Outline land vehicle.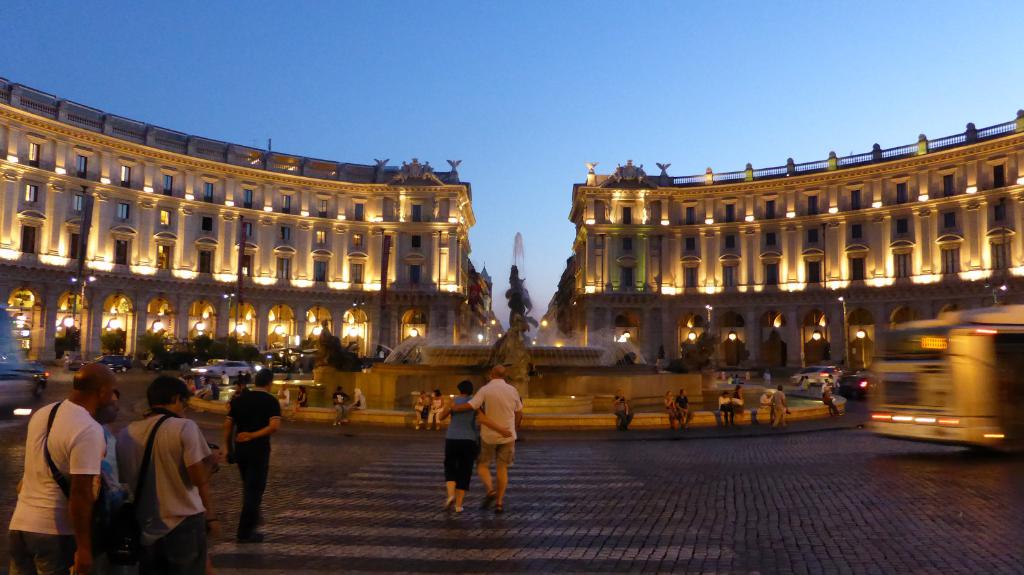
Outline: Rect(838, 368, 884, 395).
